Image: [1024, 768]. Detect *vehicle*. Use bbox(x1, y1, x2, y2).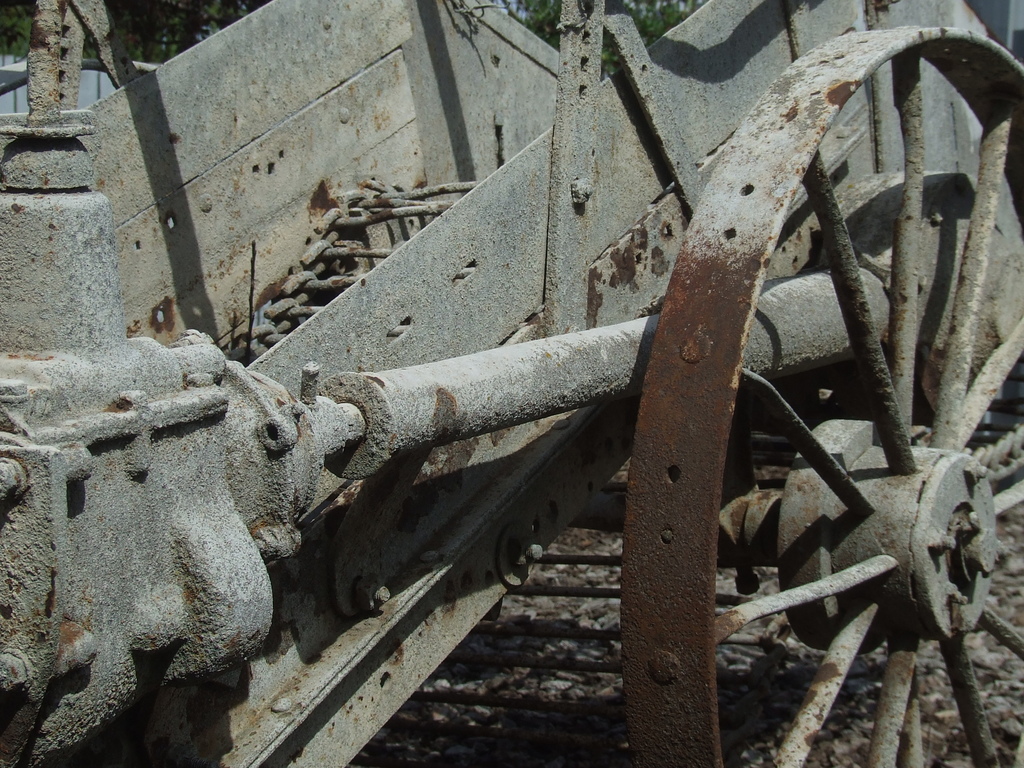
bbox(0, 60, 1009, 764).
